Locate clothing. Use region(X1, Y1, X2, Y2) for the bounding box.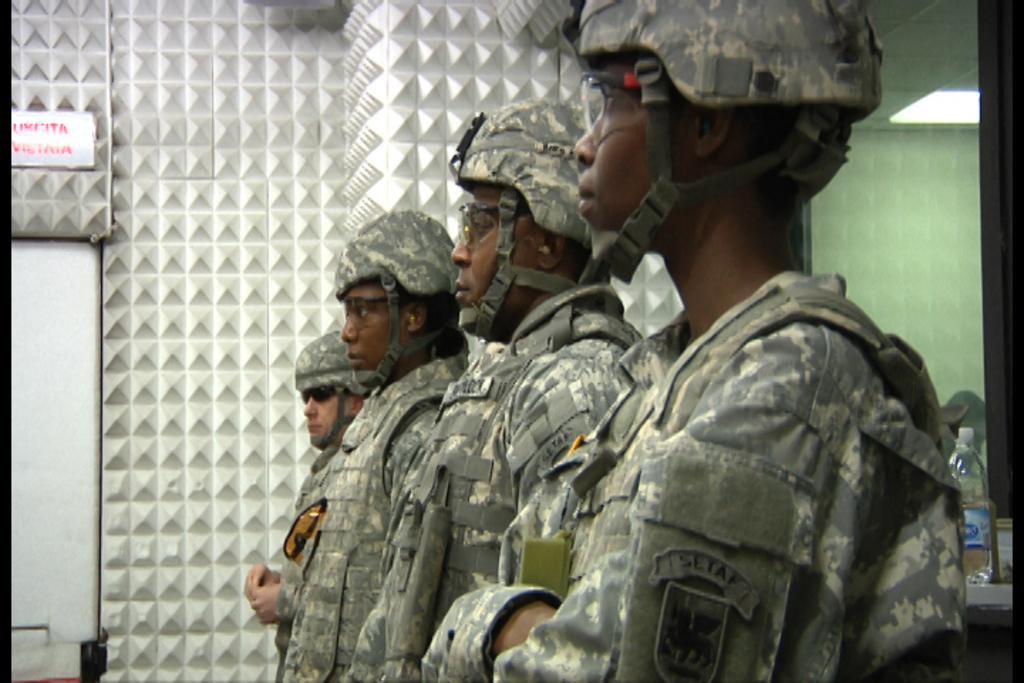
region(412, 260, 971, 682).
